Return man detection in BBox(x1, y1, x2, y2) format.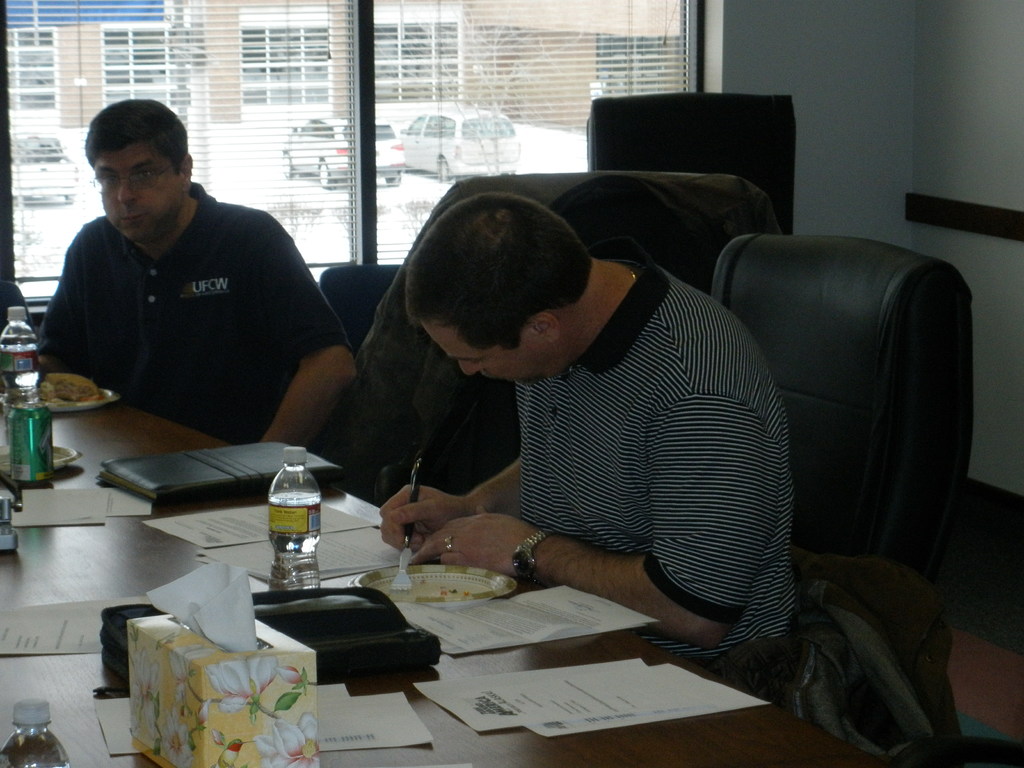
BBox(15, 96, 361, 460).
